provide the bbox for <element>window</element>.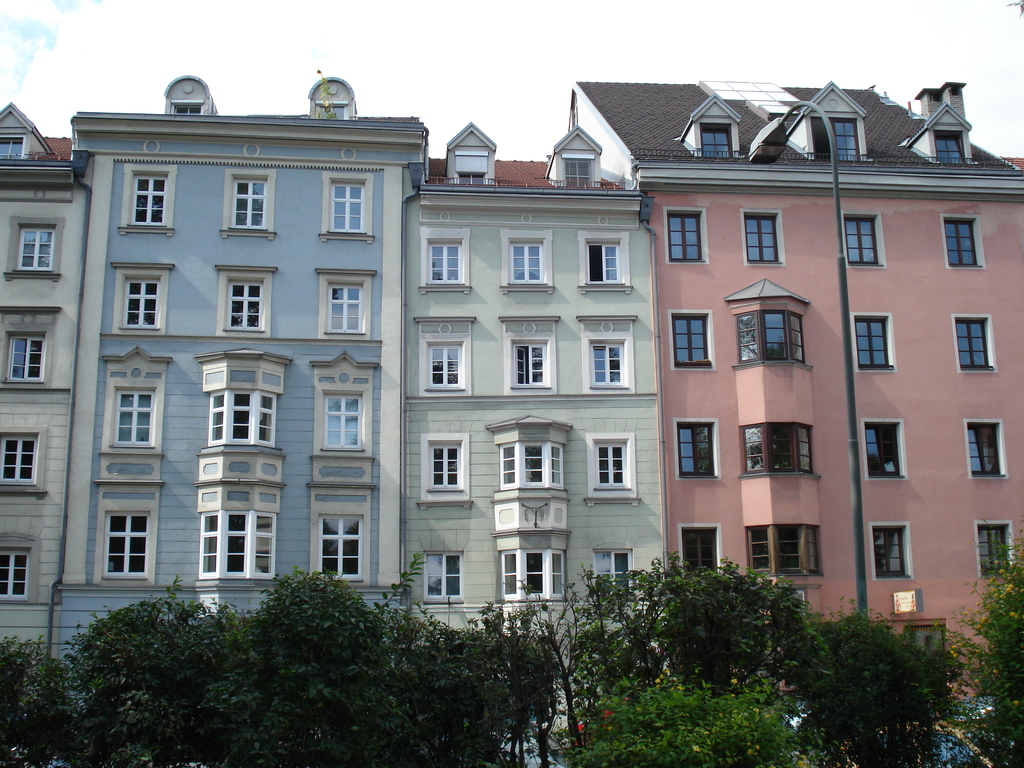
583, 428, 643, 505.
